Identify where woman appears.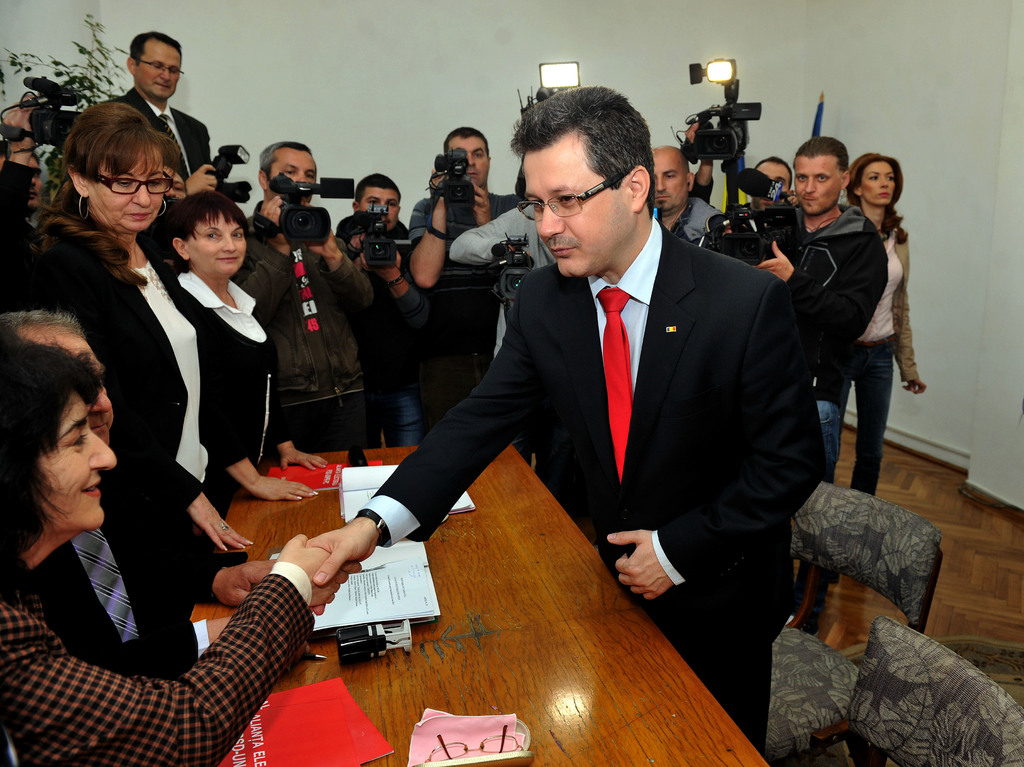
Appears at rect(0, 334, 356, 766).
